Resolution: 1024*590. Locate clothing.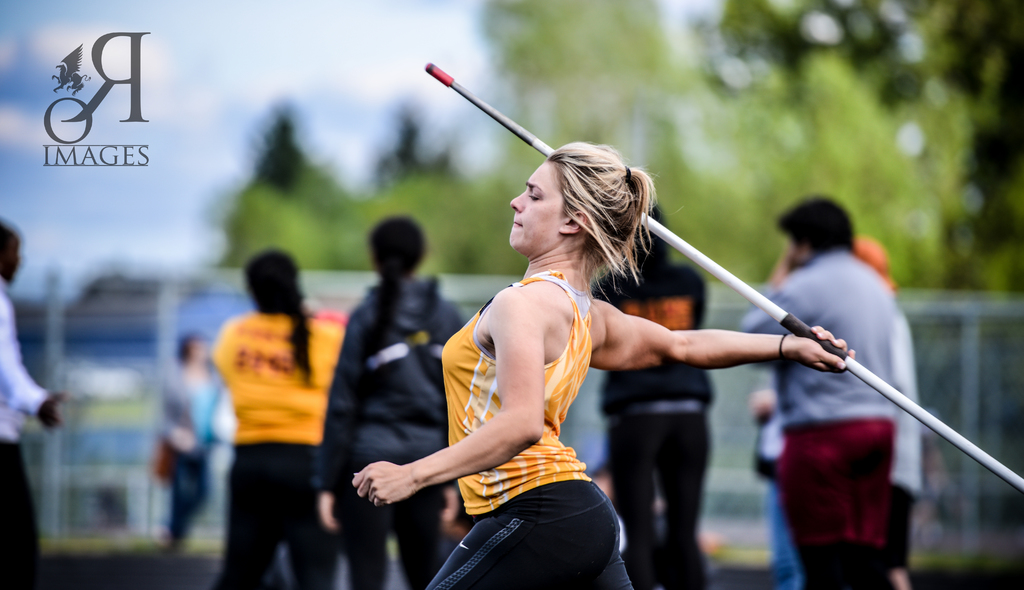
422 267 648 589.
